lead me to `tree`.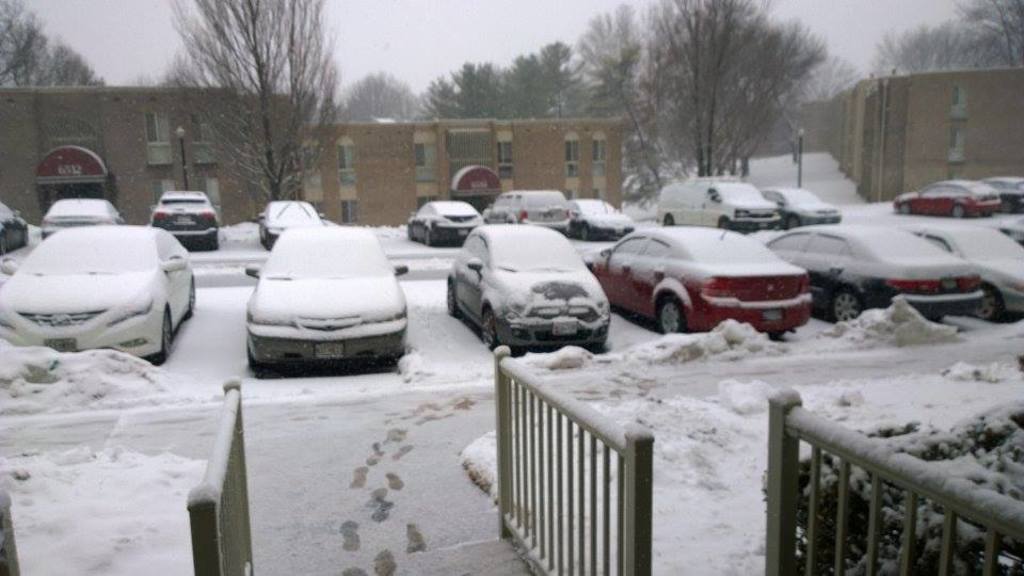
Lead to (839, 0, 1023, 71).
